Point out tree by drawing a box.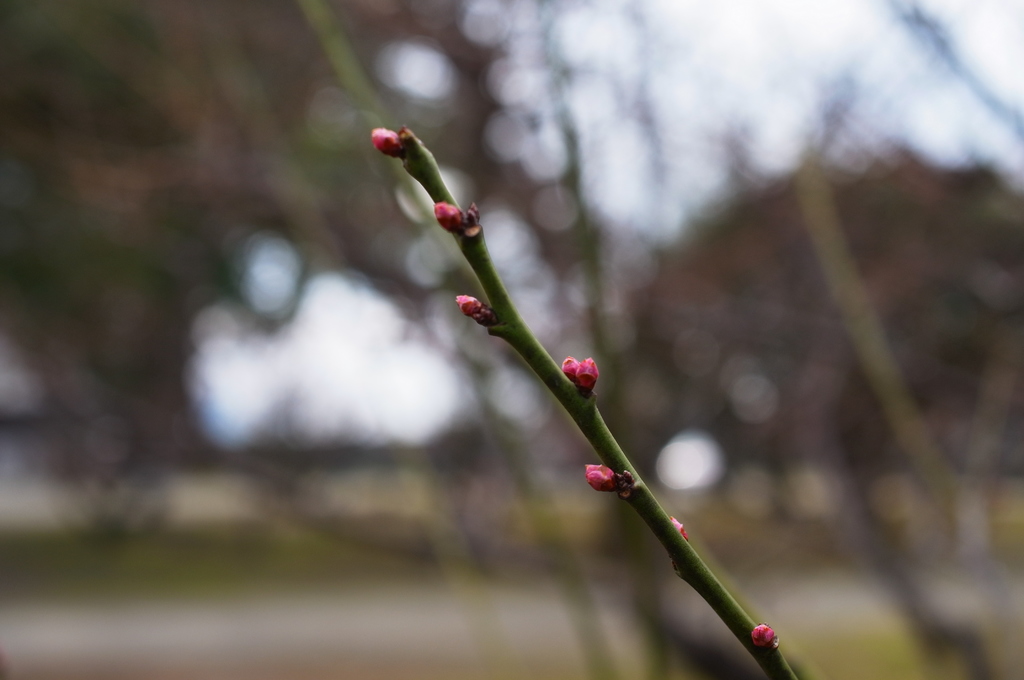
rect(0, 0, 490, 469).
